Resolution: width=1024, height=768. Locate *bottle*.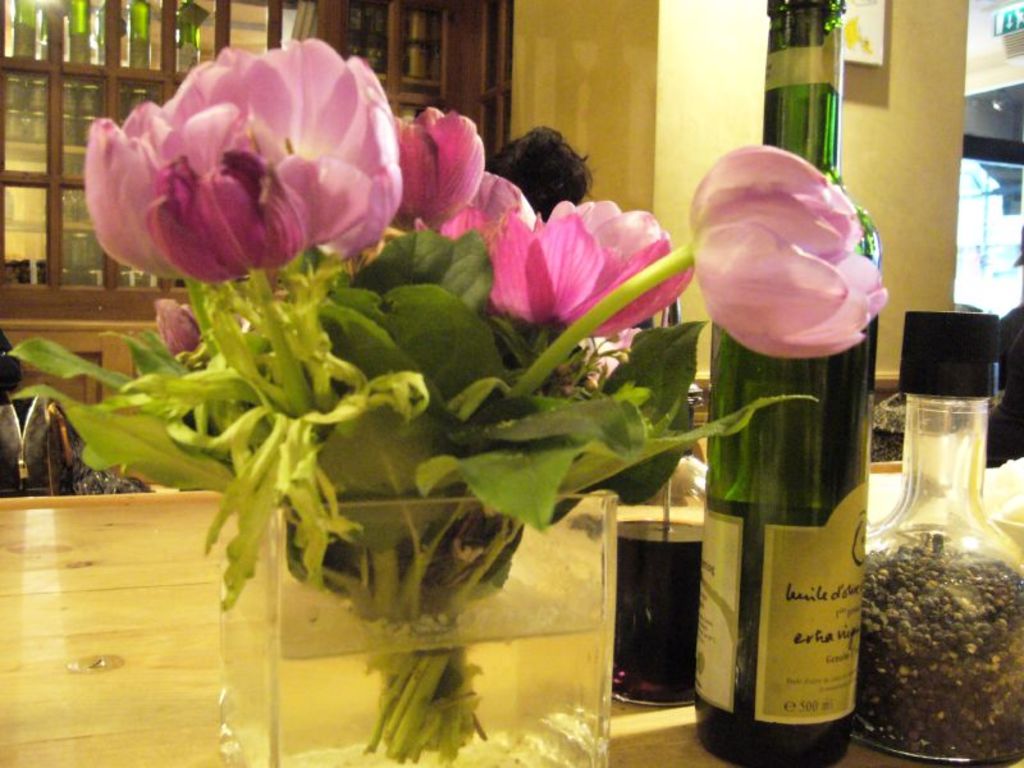
[686,0,881,767].
